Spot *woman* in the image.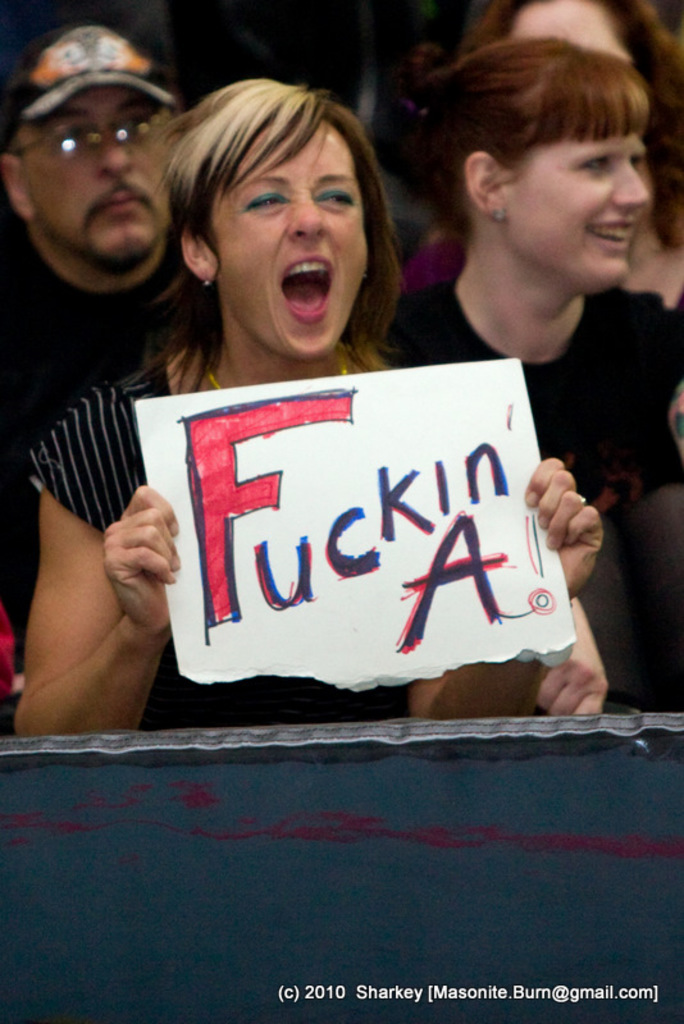
*woman* found at <bbox>411, 0, 683, 315</bbox>.
